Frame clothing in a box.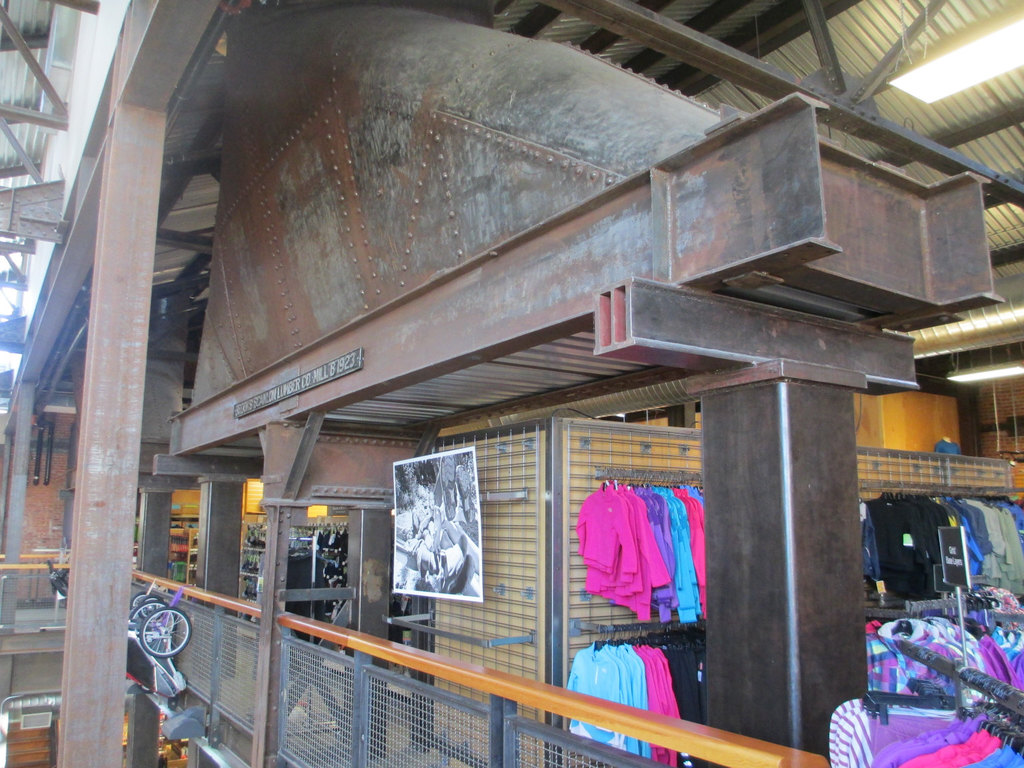
crop(569, 485, 701, 663).
